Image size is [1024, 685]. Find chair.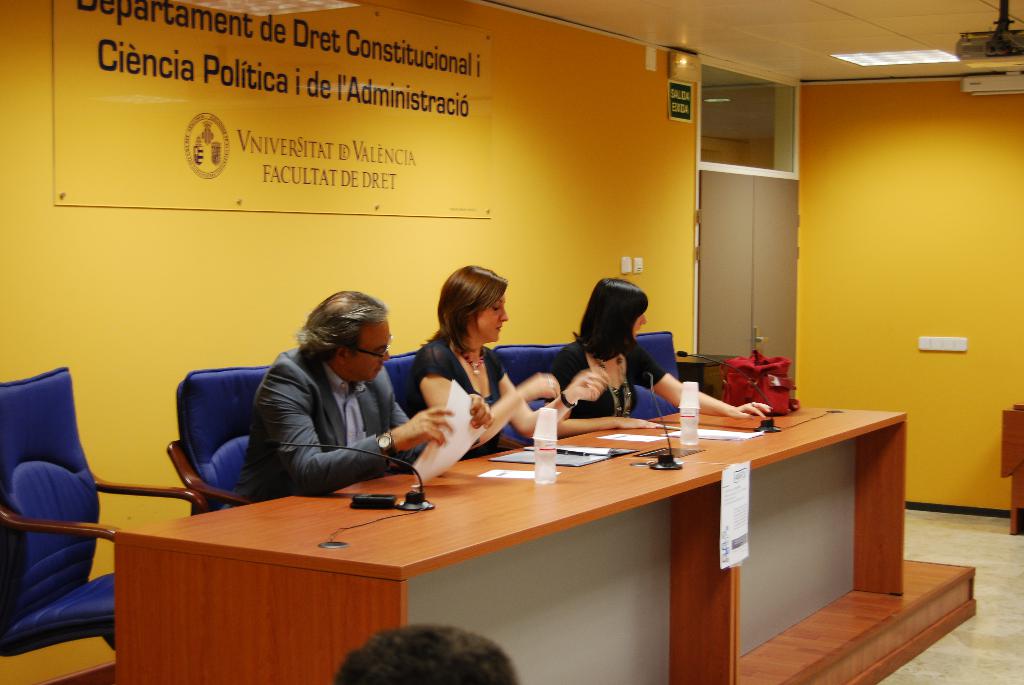
Rect(0, 369, 212, 644).
